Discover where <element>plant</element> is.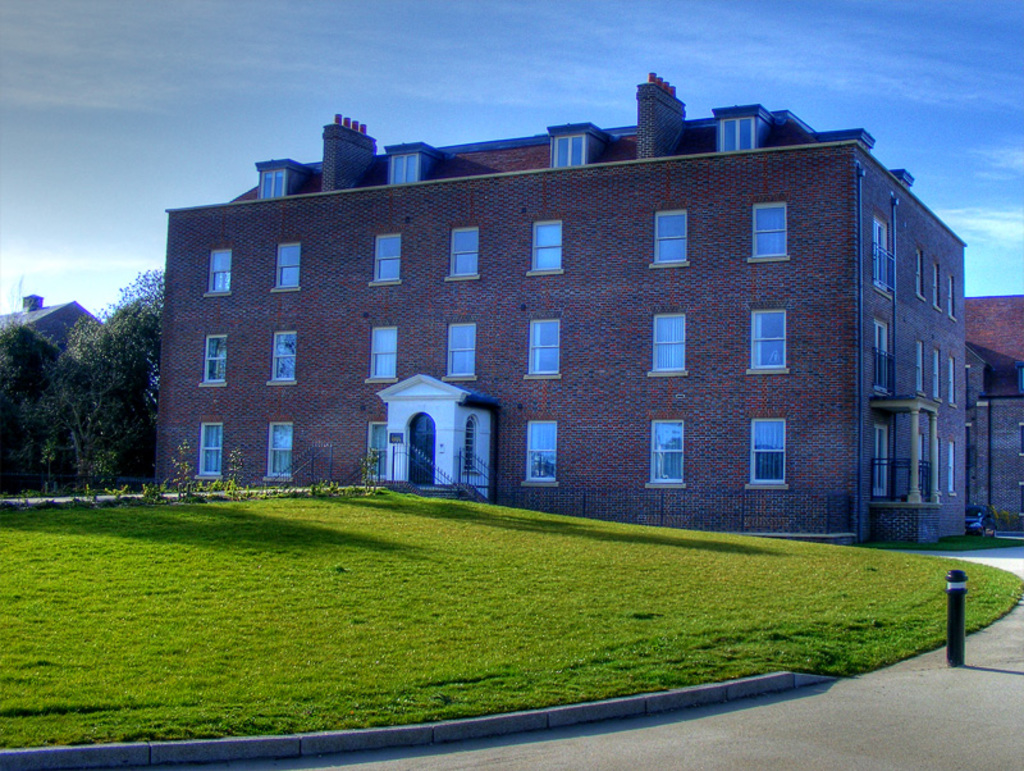
Discovered at crop(215, 446, 246, 498).
